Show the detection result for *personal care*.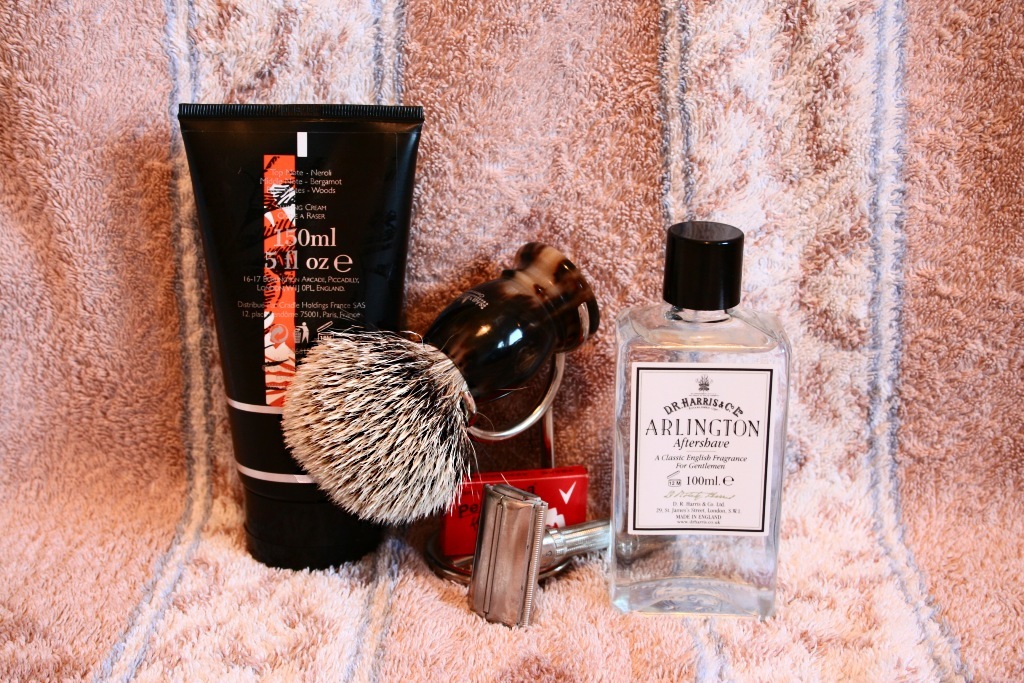
x1=176, y1=100, x2=425, y2=572.
